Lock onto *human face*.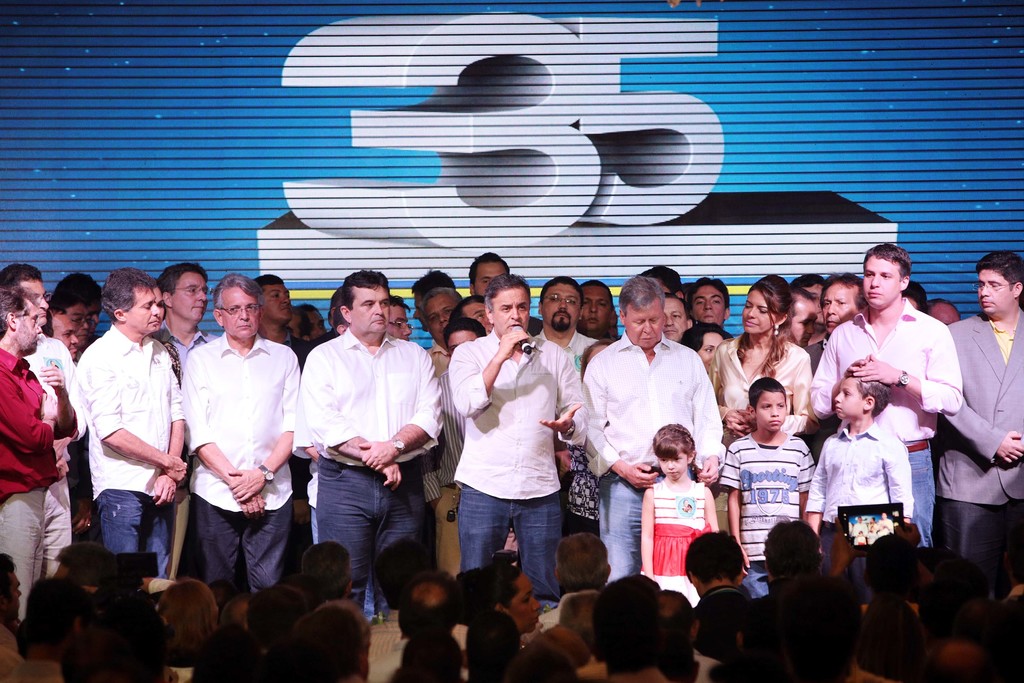
Locked: Rect(174, 273, 209, 318).
